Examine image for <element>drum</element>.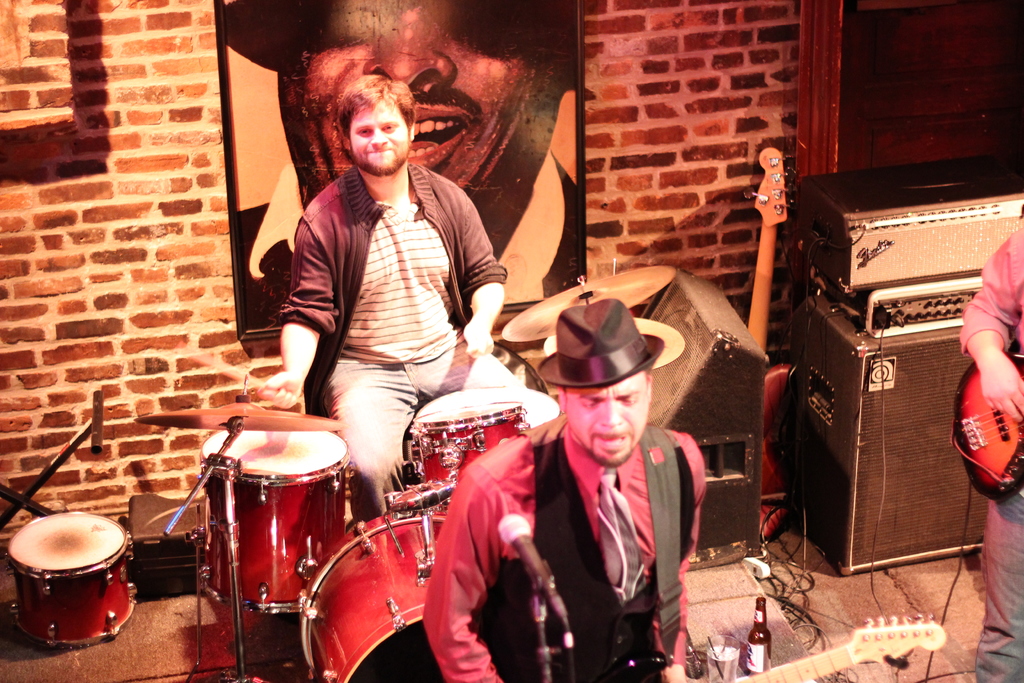
Examination result: <bbox>304, 509, 452, 682</bbox>.
